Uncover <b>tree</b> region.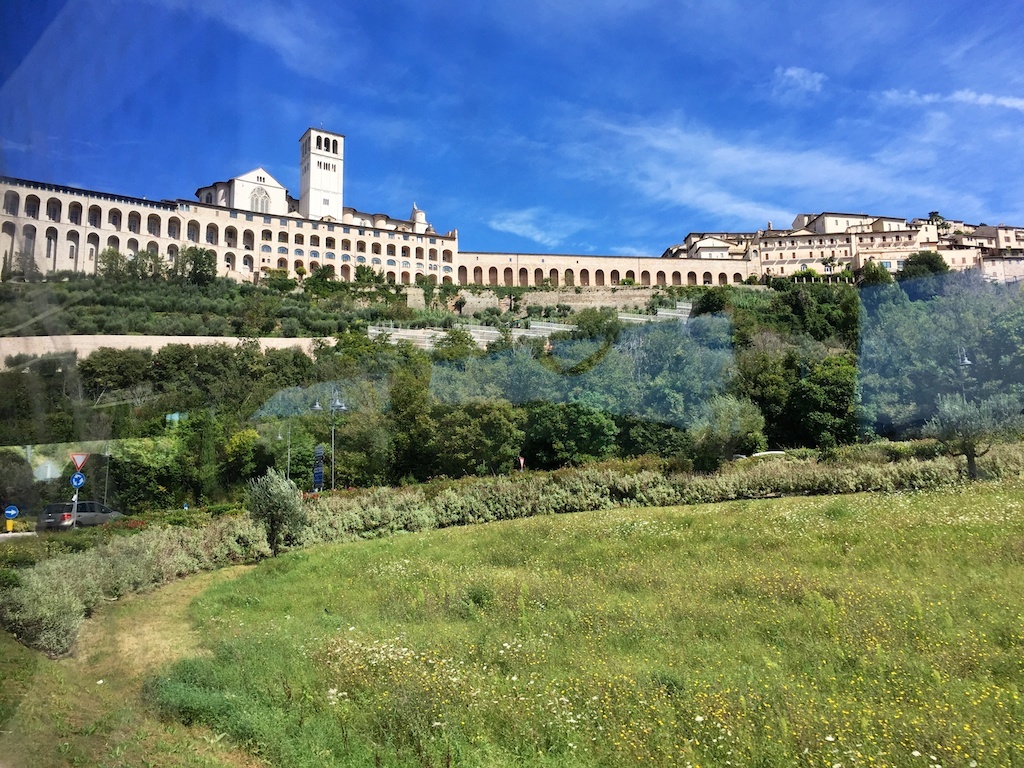
Uncovered: left=439, top=397, right=520, bottom=474.
